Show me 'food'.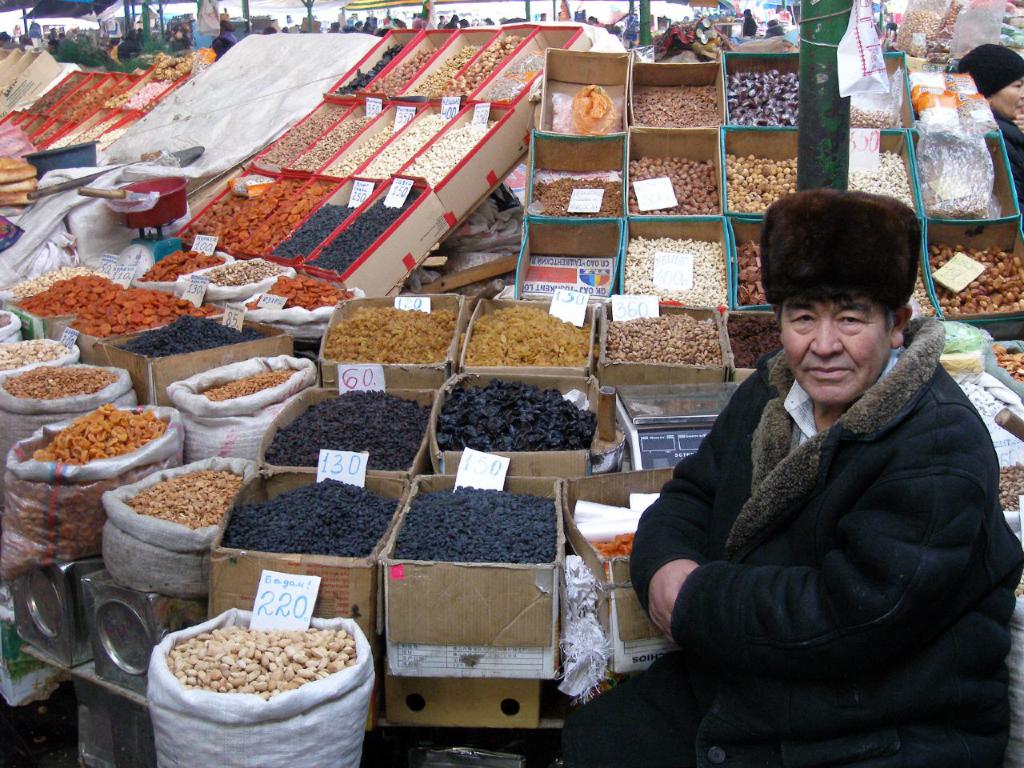
'food' is here: crop(723, 153, 798, 211).
